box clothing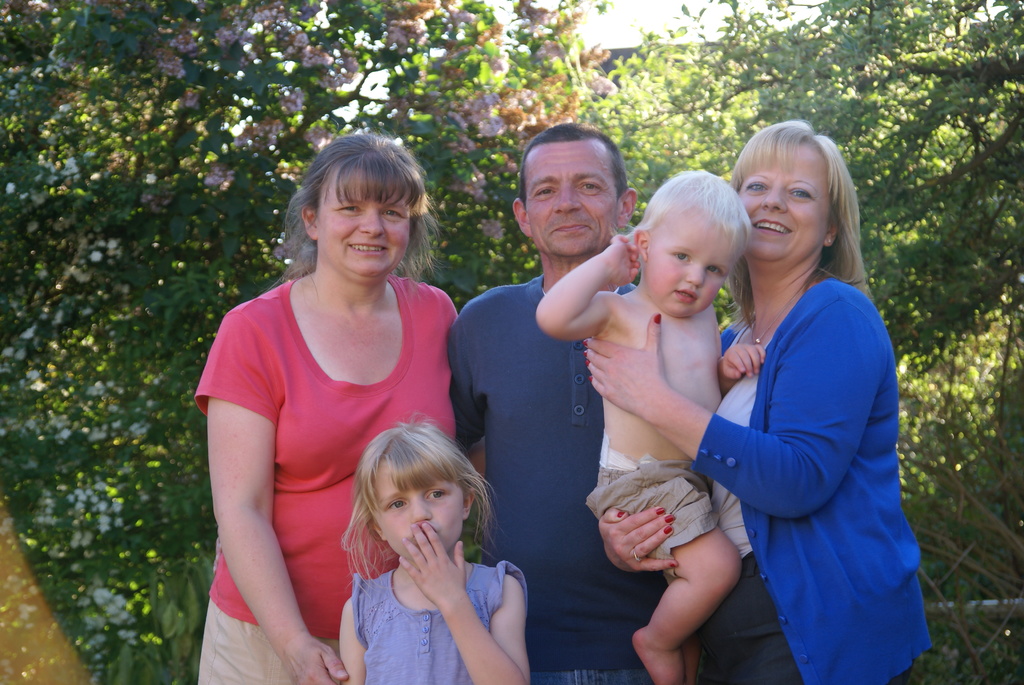
447 274 666 684
